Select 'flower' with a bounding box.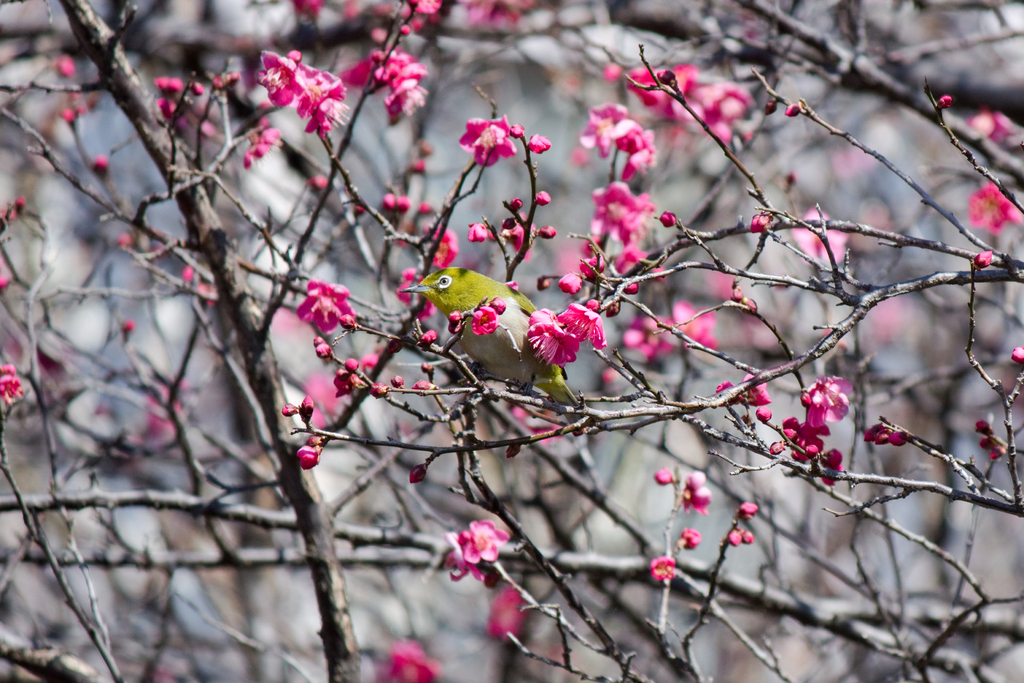
[left=683, top=468, right=714, bottom=512].
